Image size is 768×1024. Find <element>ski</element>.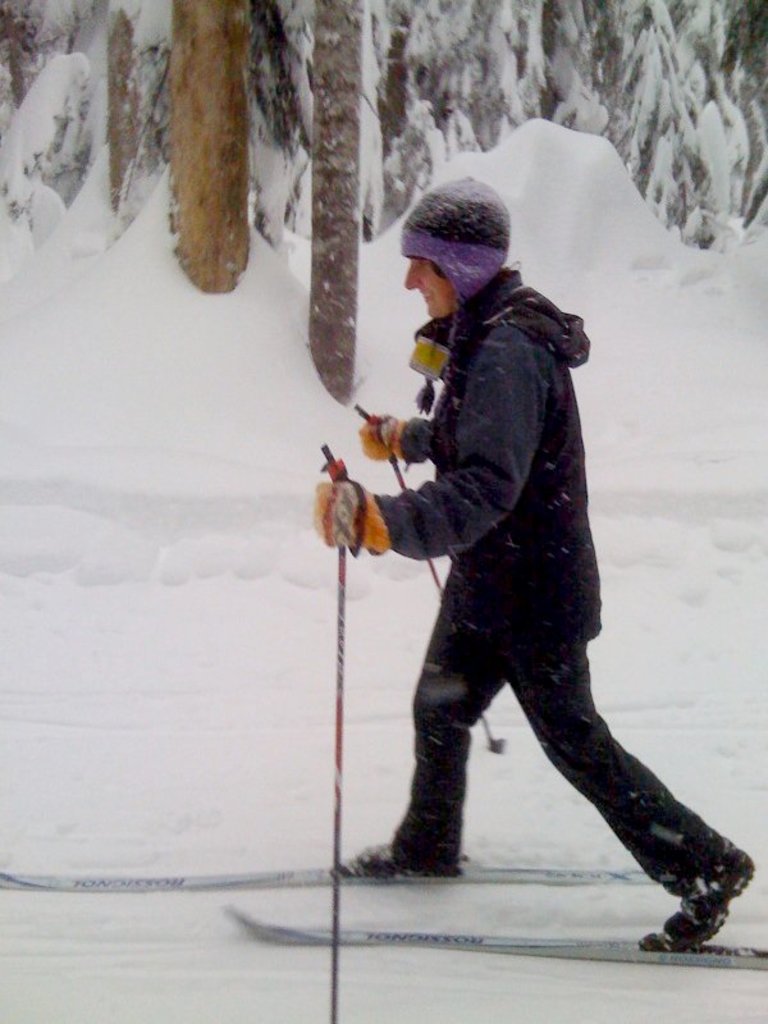
bbox=[0, 837, 759, 902].
